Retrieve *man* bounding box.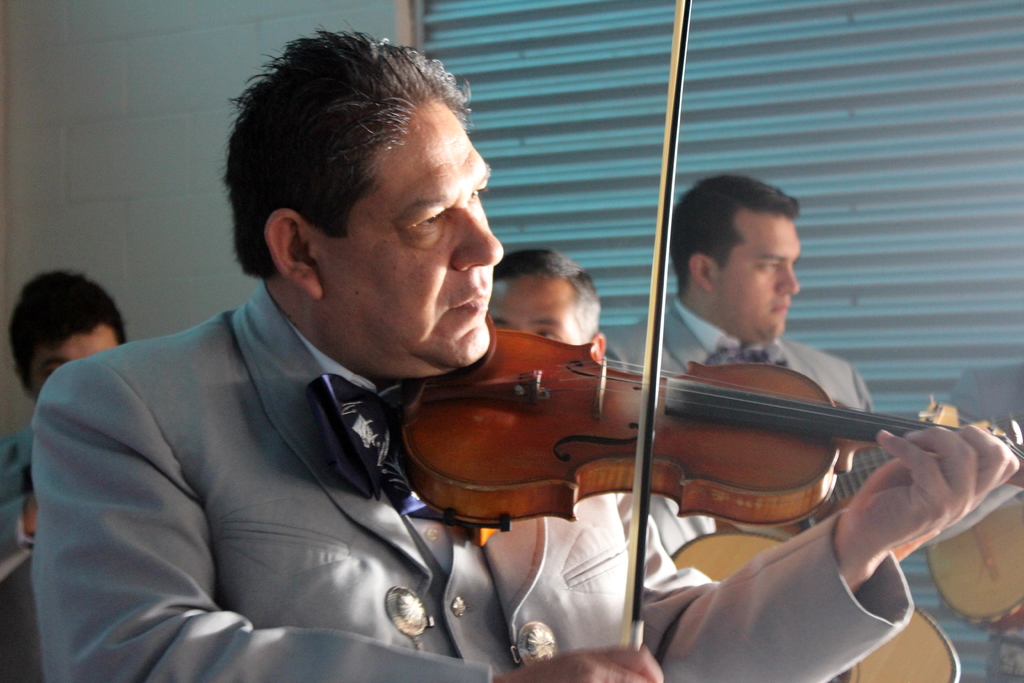
Bounding box: region(488, 249, 714, 557).
